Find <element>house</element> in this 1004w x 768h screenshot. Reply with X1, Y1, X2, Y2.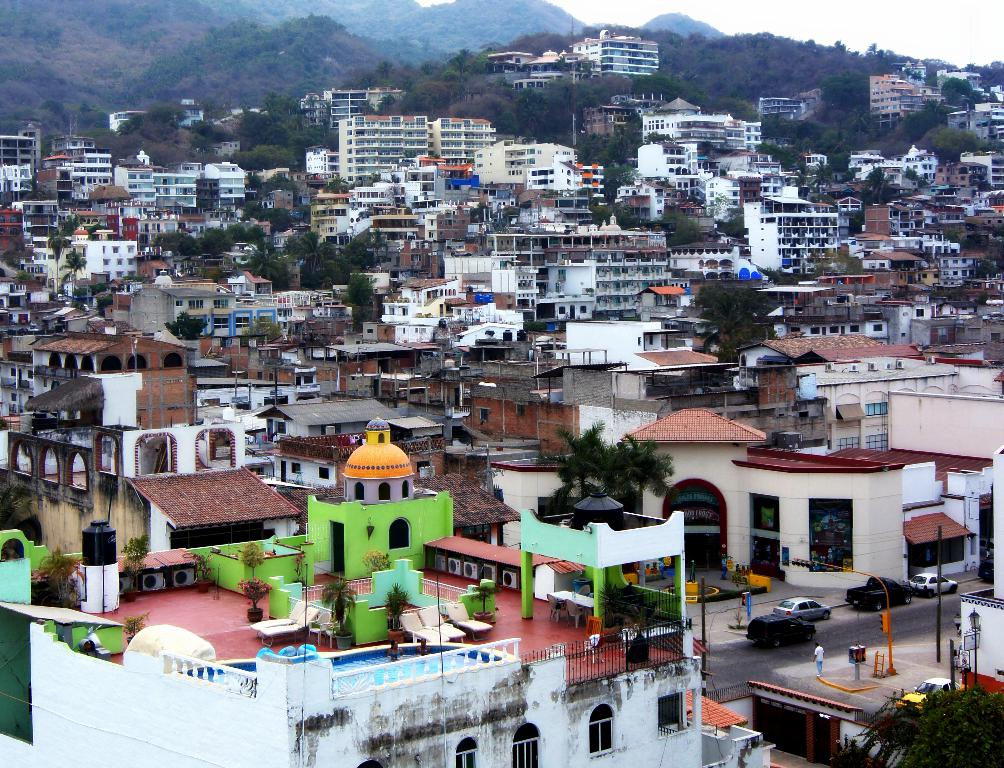
567, 24, 661, 85.
